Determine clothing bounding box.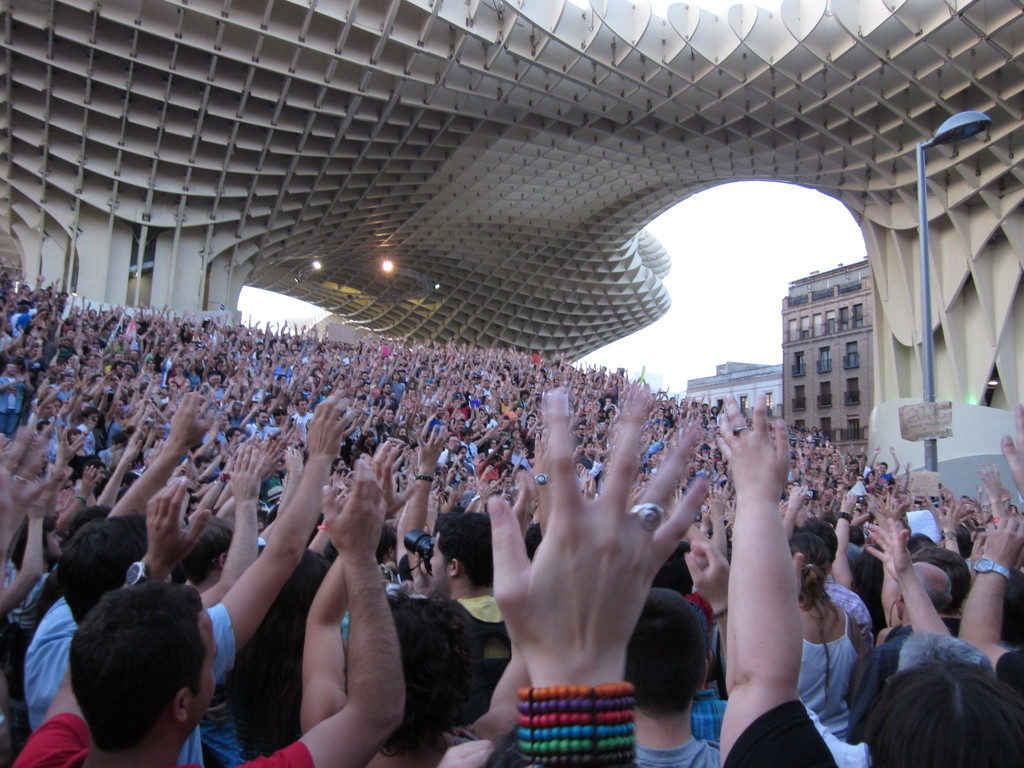
Determined: 12 707 319 767.
